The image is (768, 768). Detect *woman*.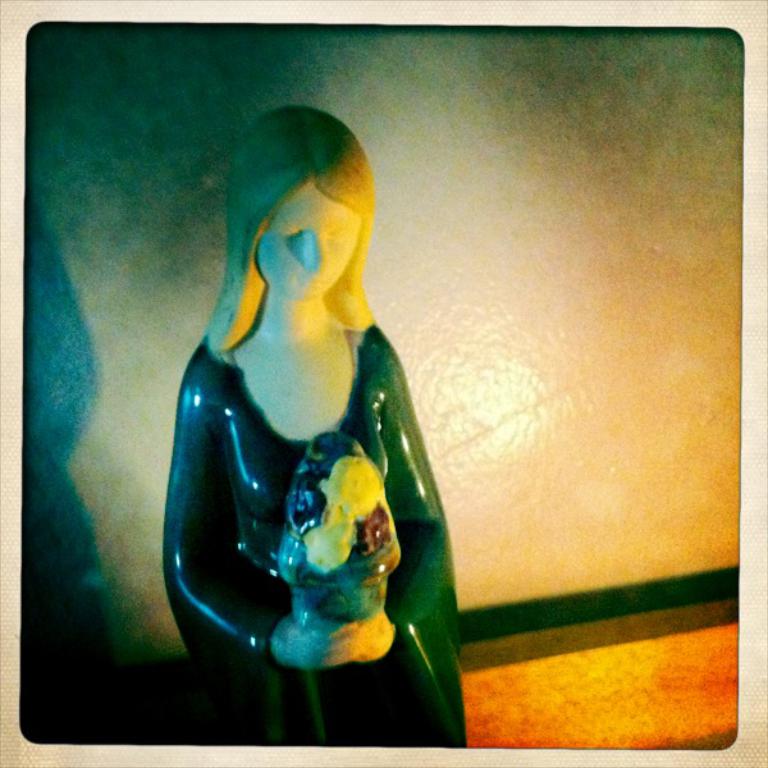
Detection: bbox=(138, 49, 497, 705).
